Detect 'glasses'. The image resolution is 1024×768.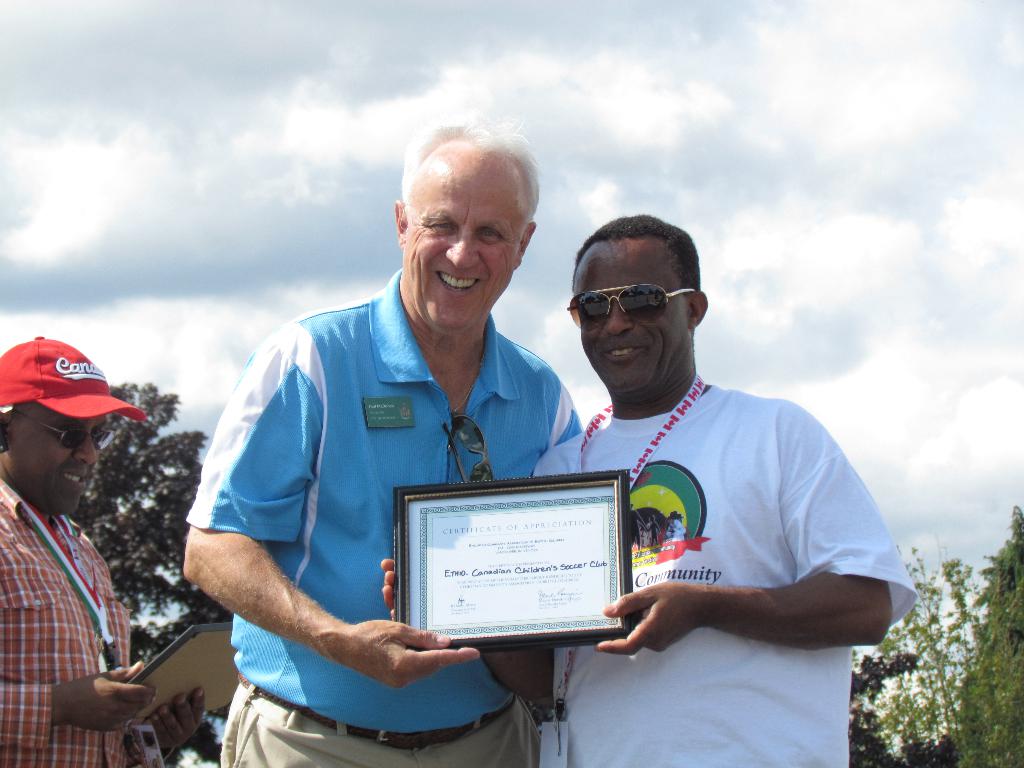
[x1=563, y1=281, x2=688, y2=349].
